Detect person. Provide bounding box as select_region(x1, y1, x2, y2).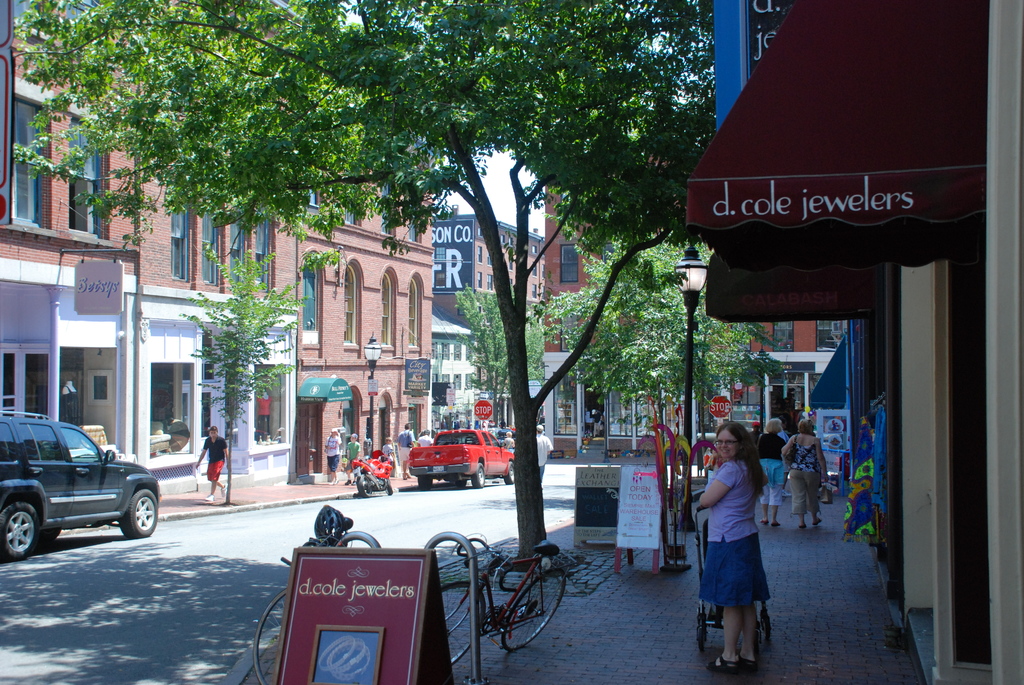
select_region(195, 425, 239, 508).
